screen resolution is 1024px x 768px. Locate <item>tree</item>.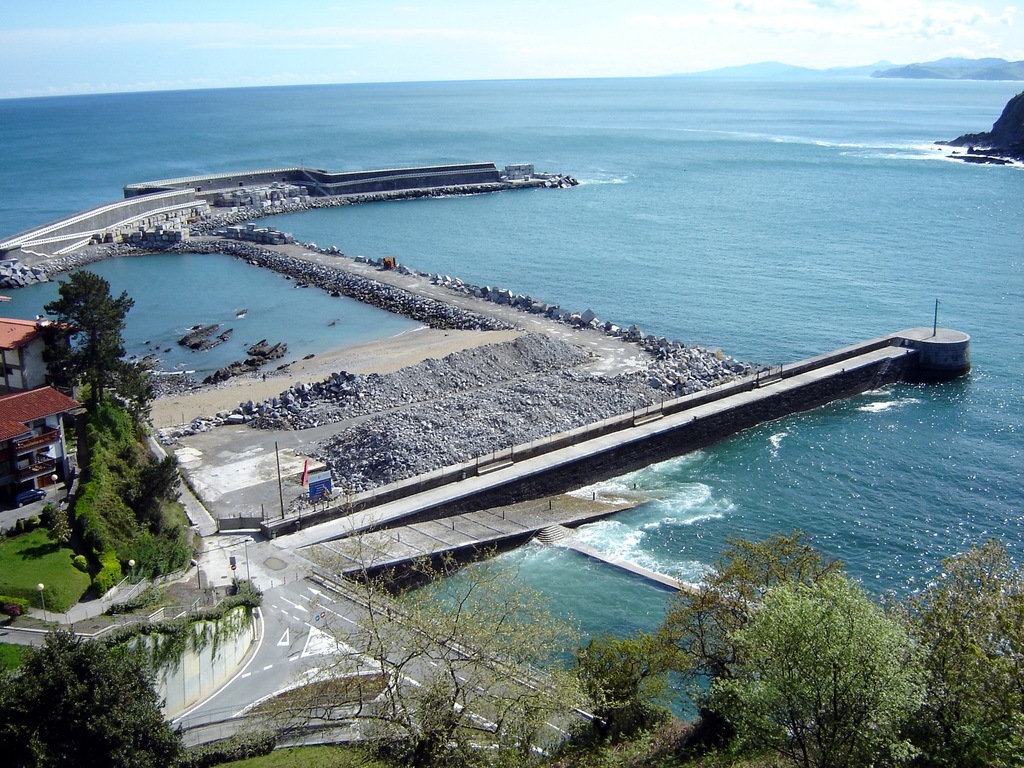
<box>310,490,588,767</box>.
